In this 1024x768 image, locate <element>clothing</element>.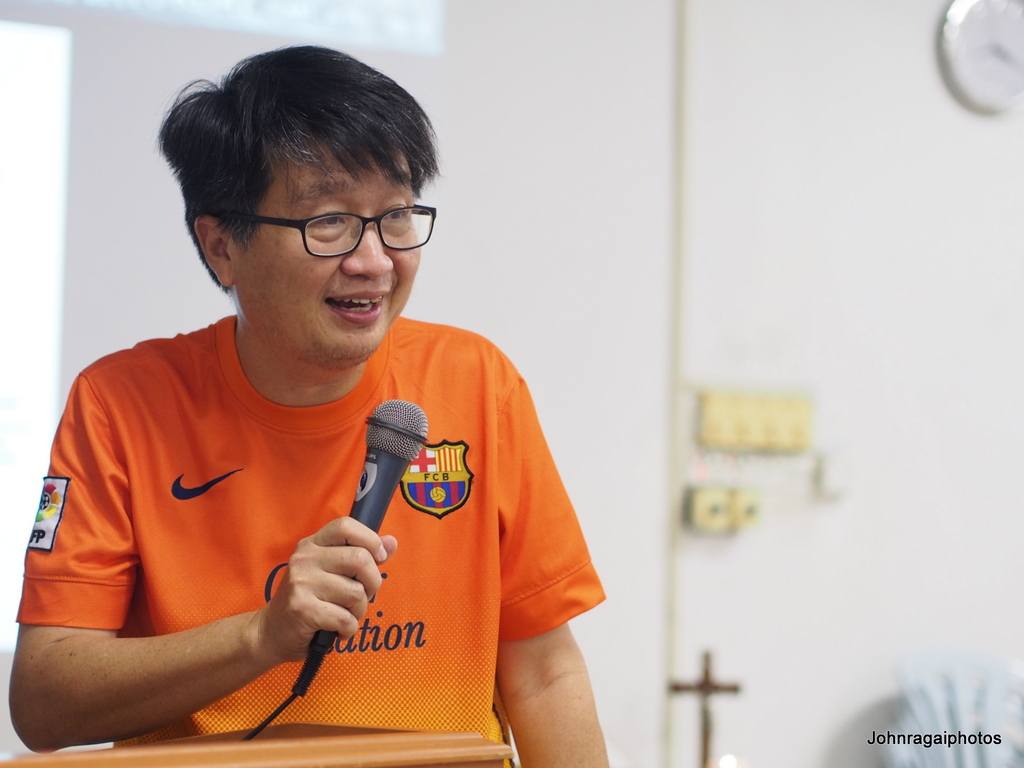
Bounding box: [13, 312, 605, 767].
